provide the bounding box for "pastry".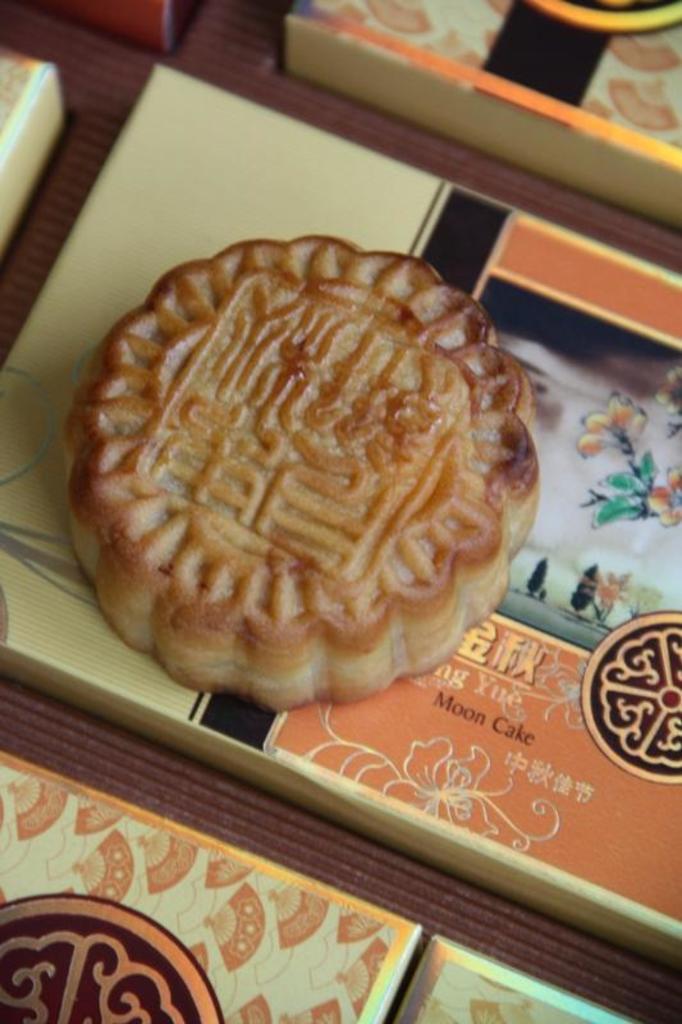
[left=60, top=242, right=537, bottom=735].
